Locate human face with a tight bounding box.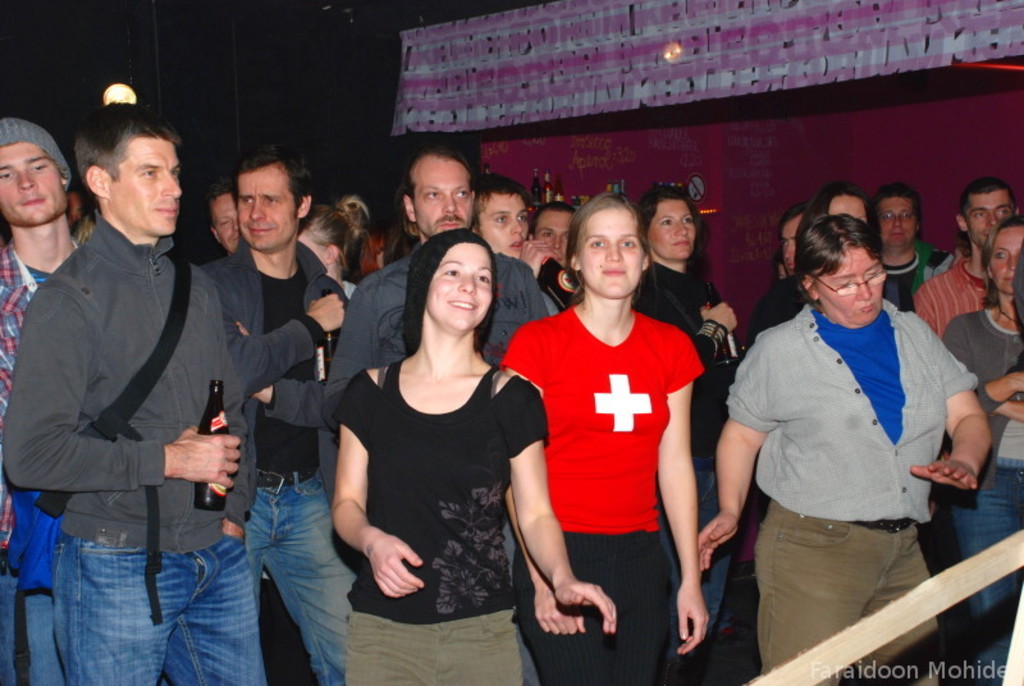
bbox(791, 218, 803, 264).
